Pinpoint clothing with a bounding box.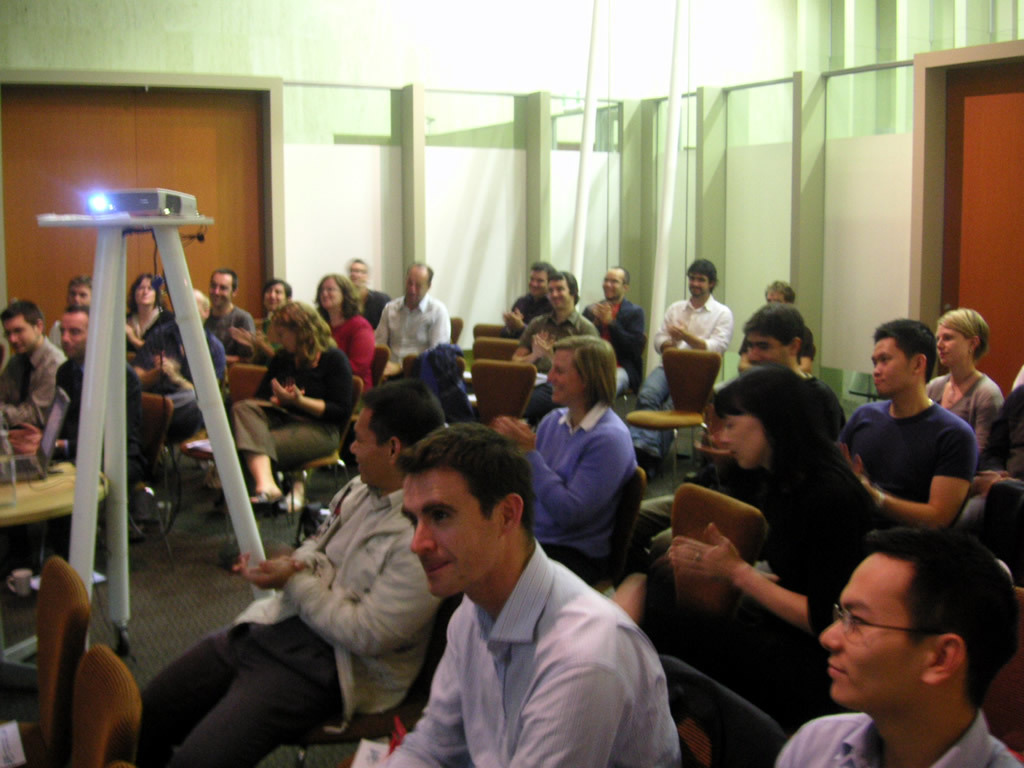
bbox=[737, 327, 815, 355].
